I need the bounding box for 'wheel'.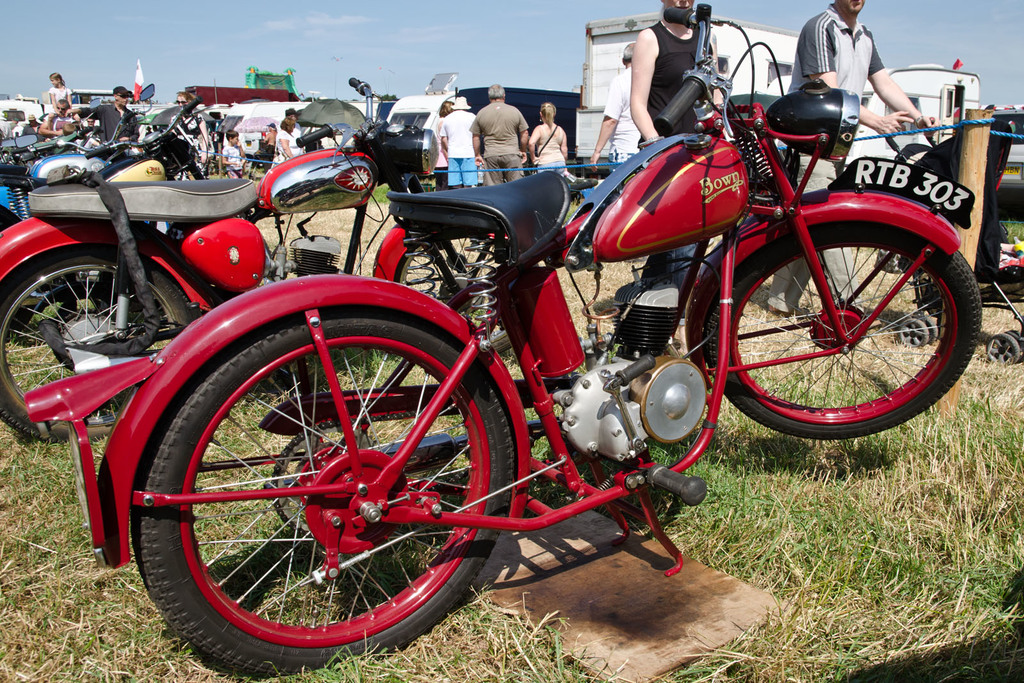
Here it is: bbox=[897, 319, 925, 348].
